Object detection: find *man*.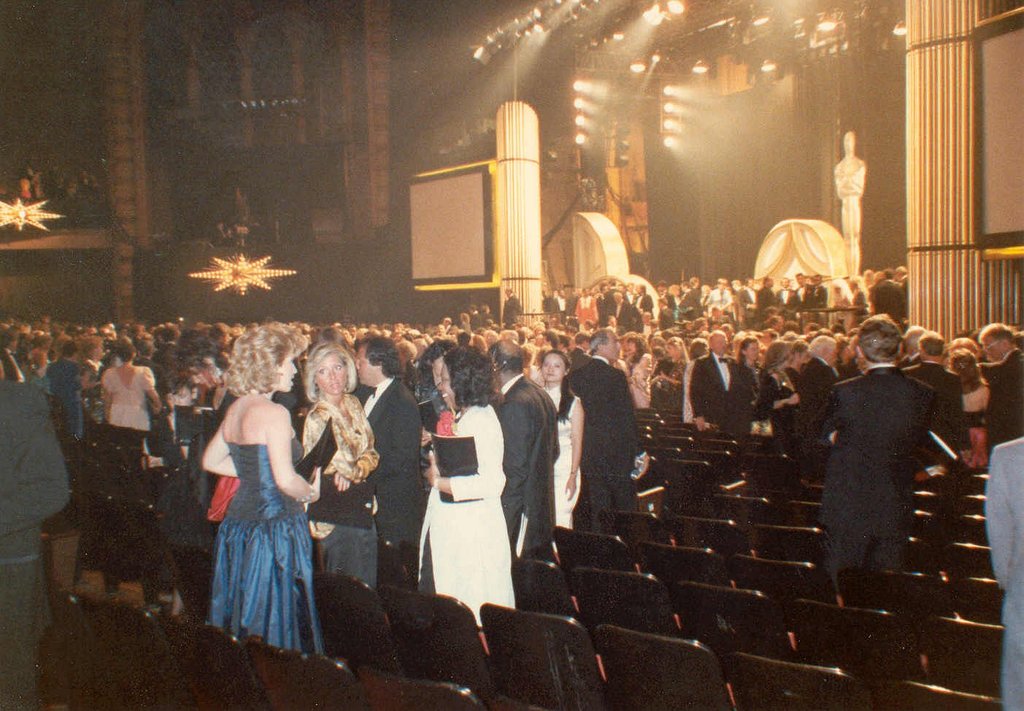
<bbox>809, 312, 933, 592</bbox>.
